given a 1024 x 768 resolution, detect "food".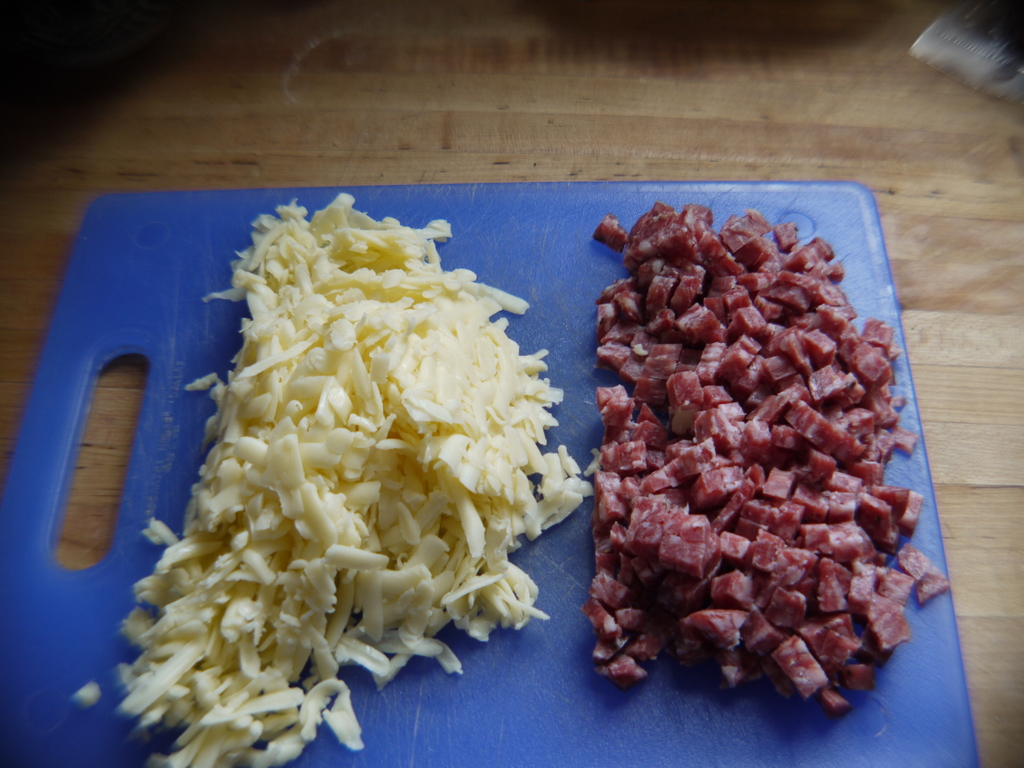
detection(589, 175, 912, 724).
